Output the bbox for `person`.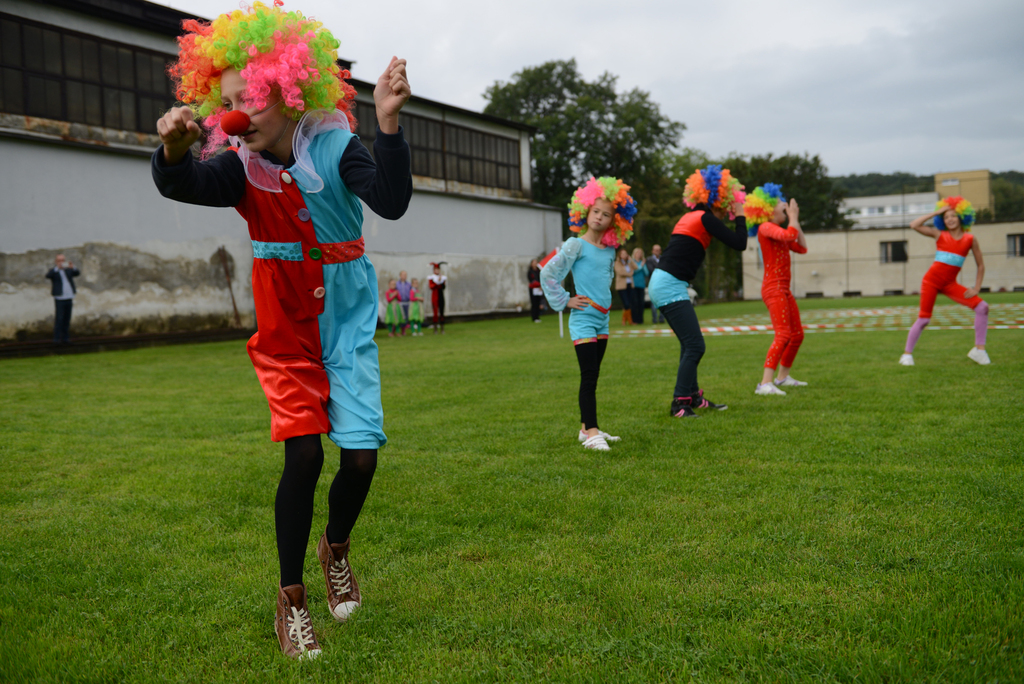
(643,241,665,320).
